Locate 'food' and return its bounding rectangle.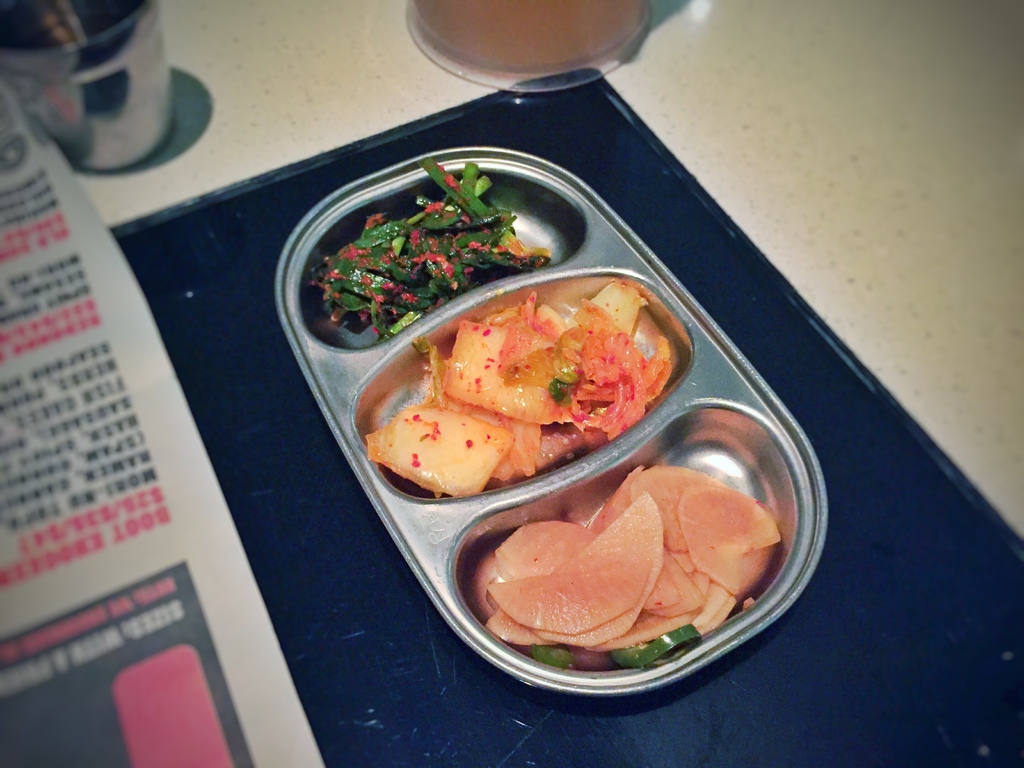
378, 263, 684, 493.
